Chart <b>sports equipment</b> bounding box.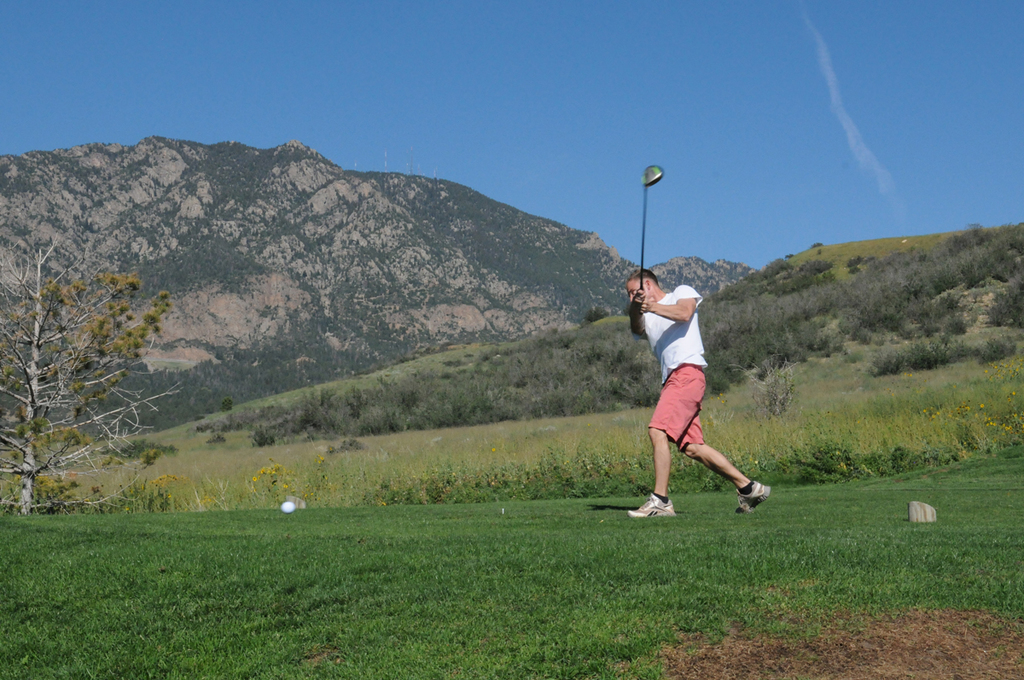
Charted: x1=633 y1=161 x2=662 y2=296.
